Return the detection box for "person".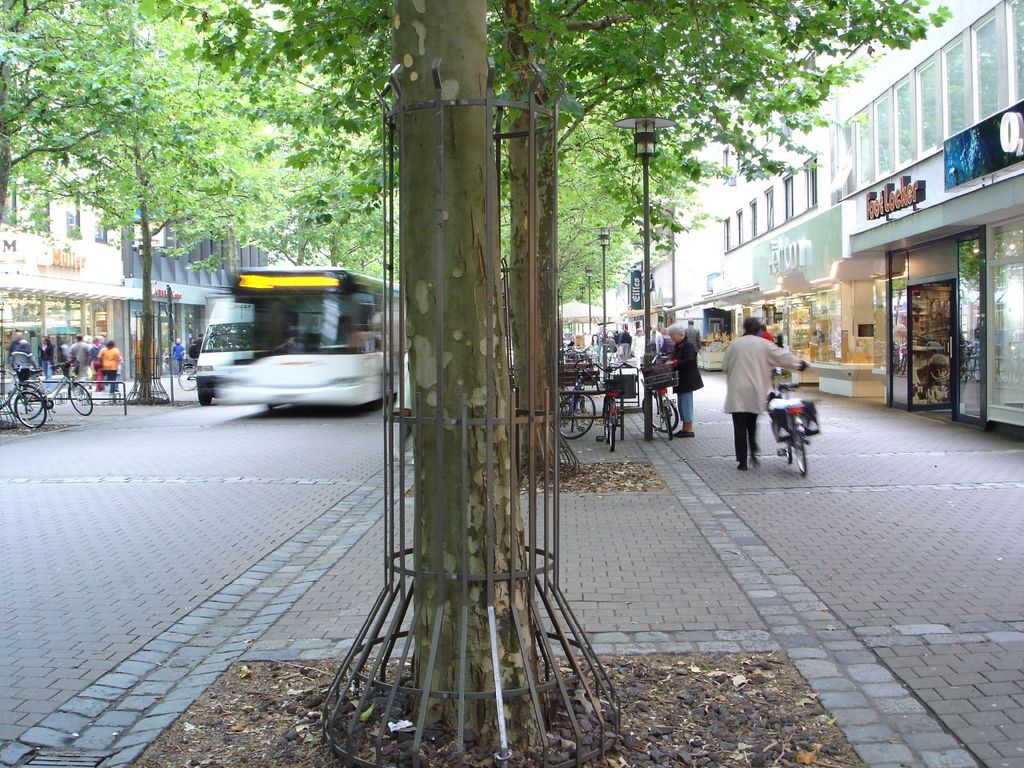
188, 339, 194, 359.
